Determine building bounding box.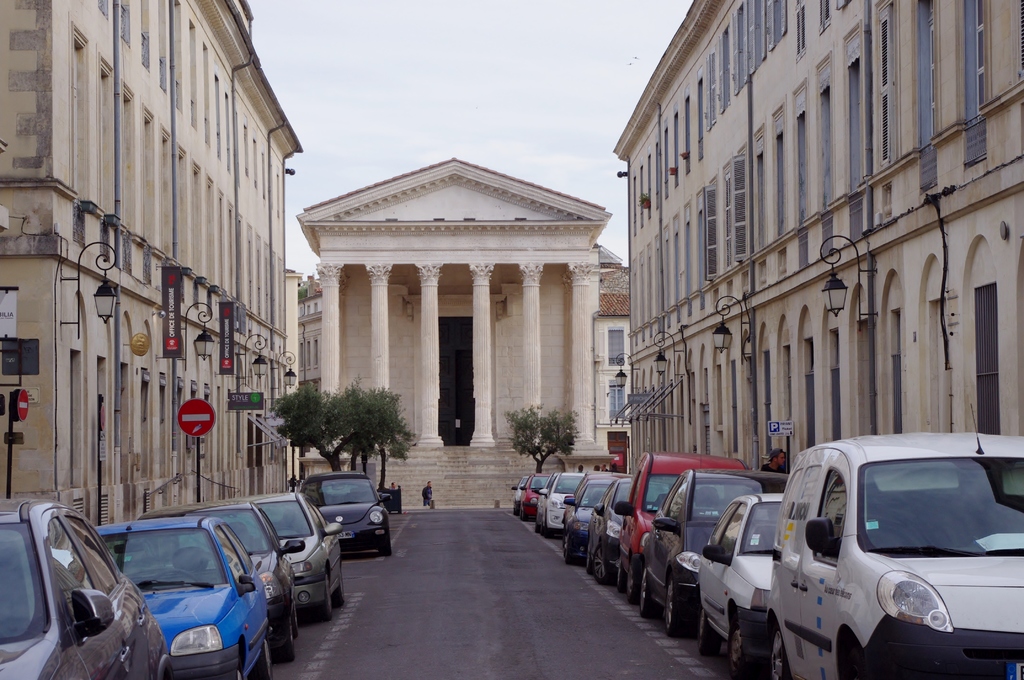
Determined: {"x1": 287, "y1": 156, "x2": 627, "y2": 514}.
